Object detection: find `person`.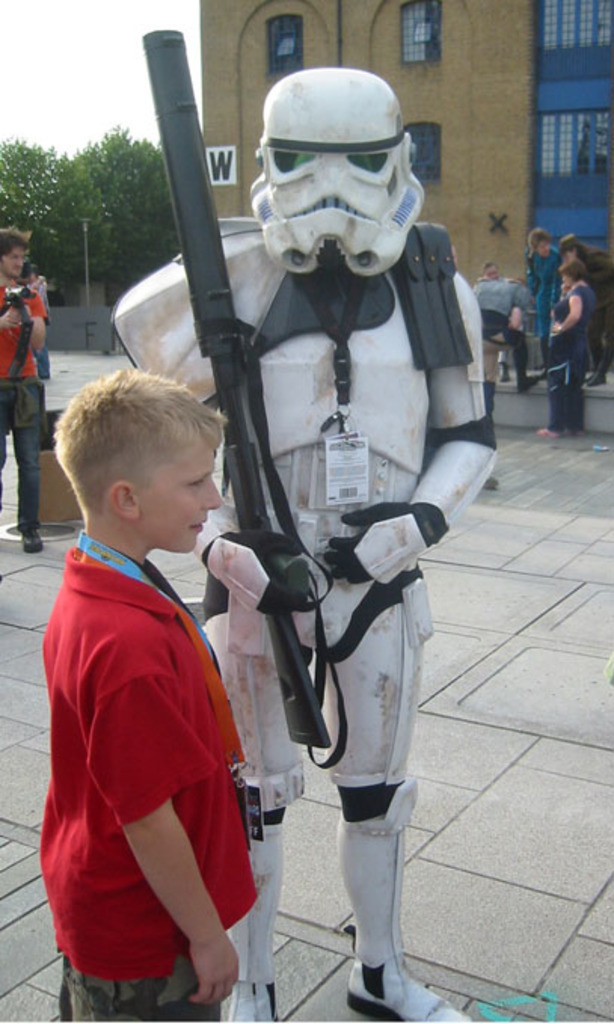
516 223 558 354.
